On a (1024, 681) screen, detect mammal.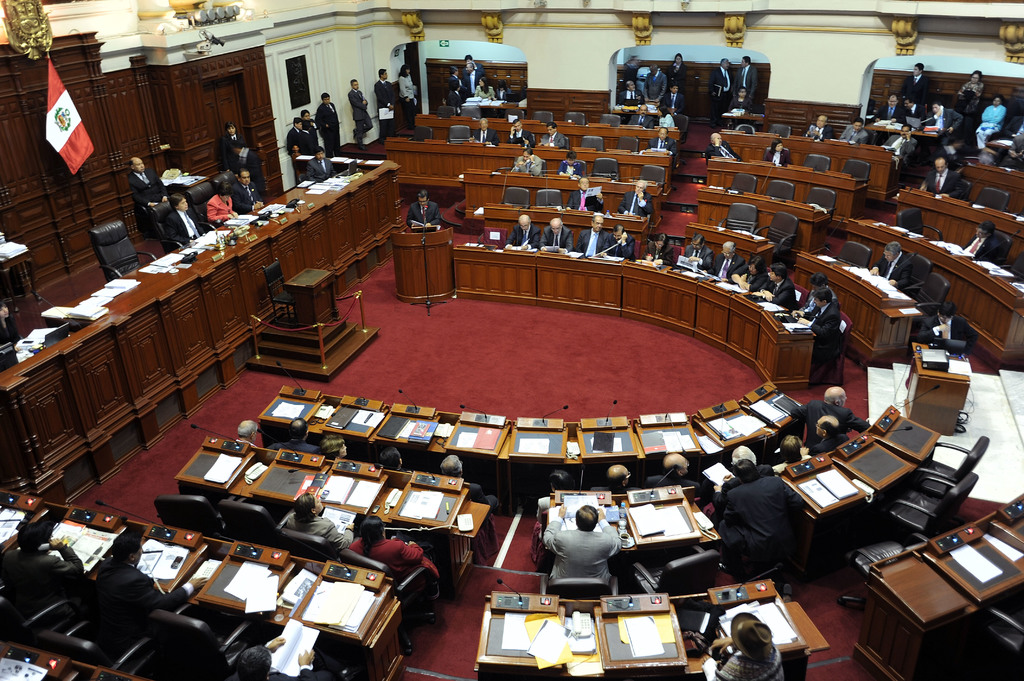
<bbox>671, 54, 686, 91</bbox>.
